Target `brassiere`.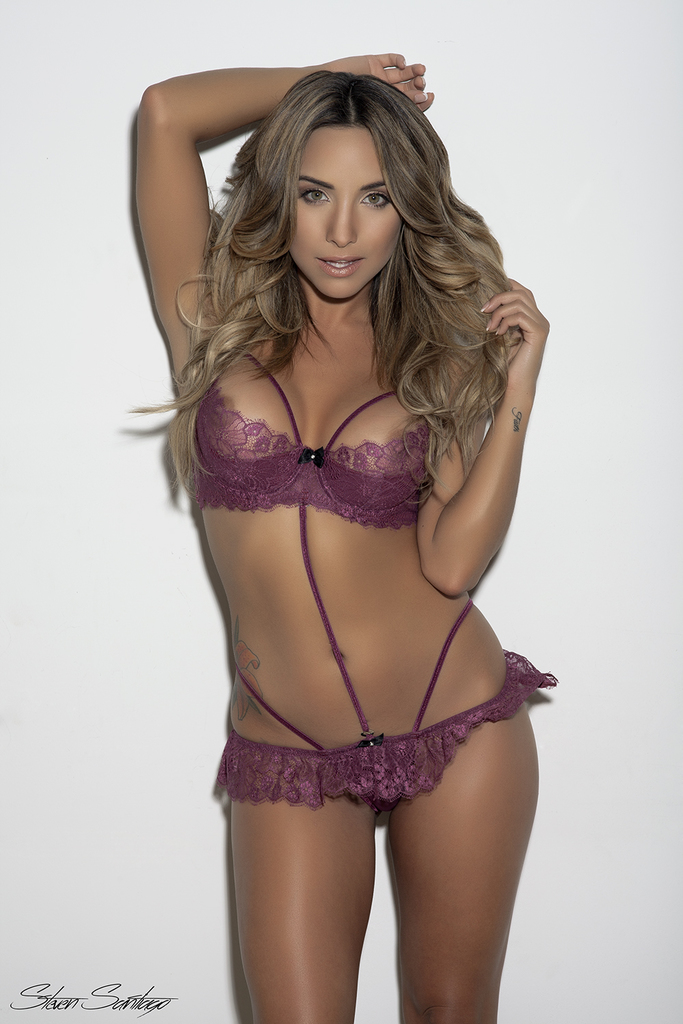
Target region: crop(191, 329, 427, 540).
